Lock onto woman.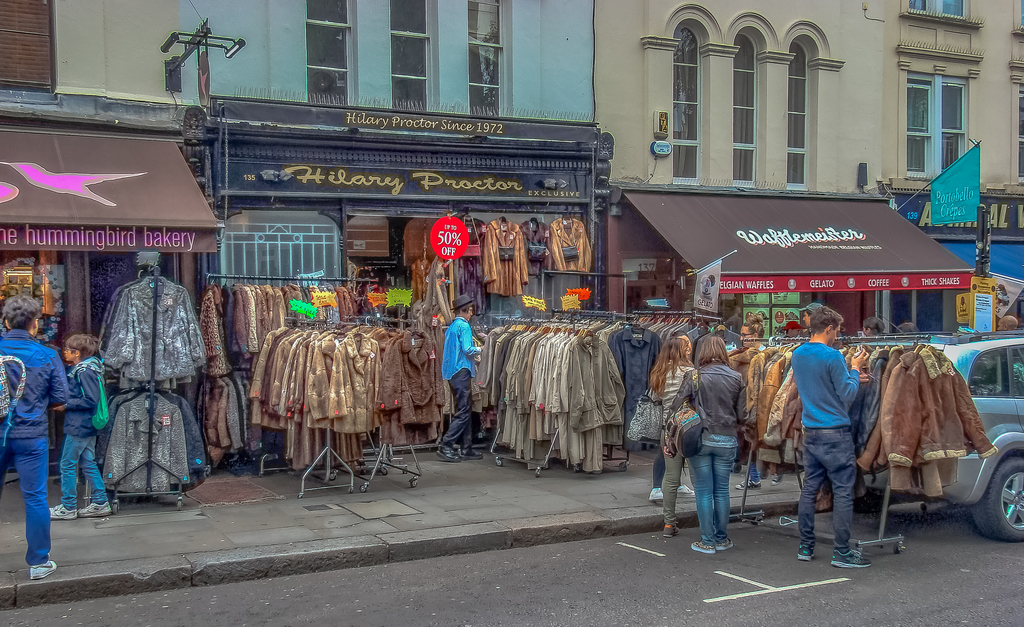
Locked: BBox(680, 333, 774, 566).
